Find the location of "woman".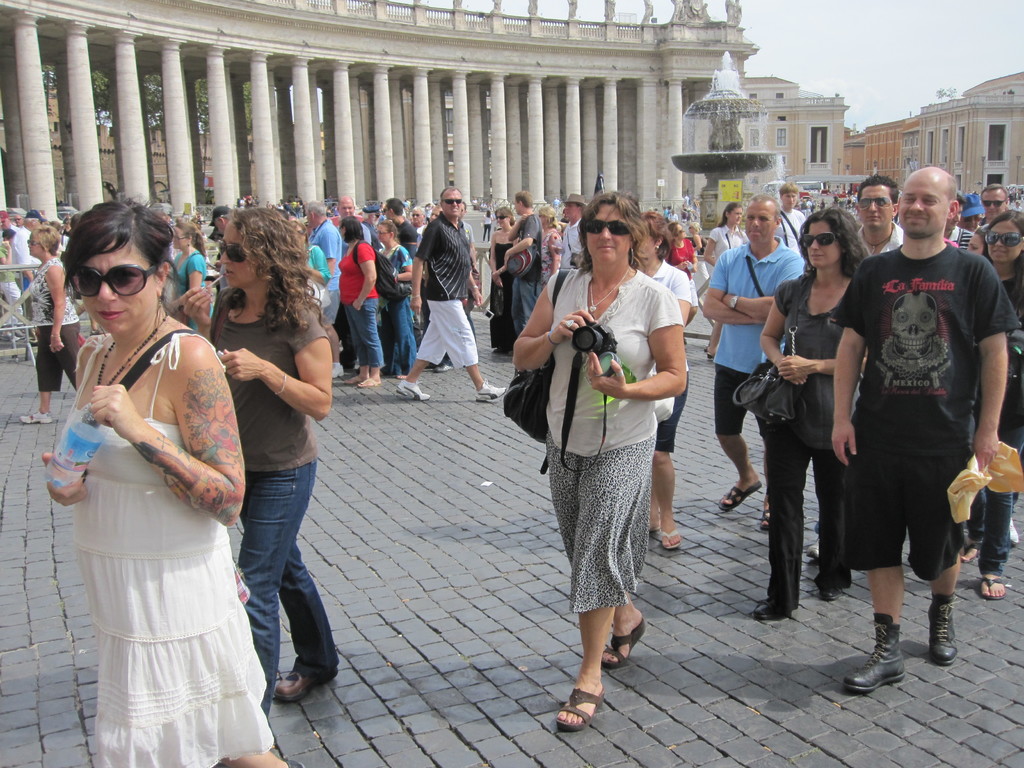
Location: l=17, t=228, r=83, b=426.
